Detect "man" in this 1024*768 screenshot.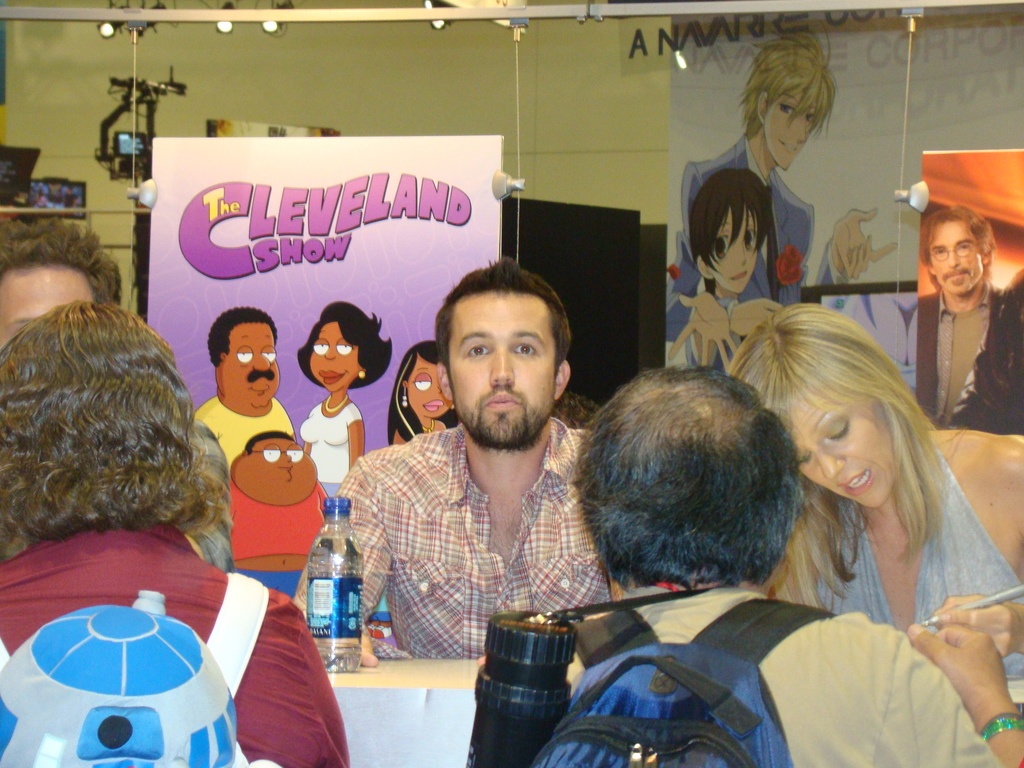
Detection: l=564, t=367, r=1023, b=767.
